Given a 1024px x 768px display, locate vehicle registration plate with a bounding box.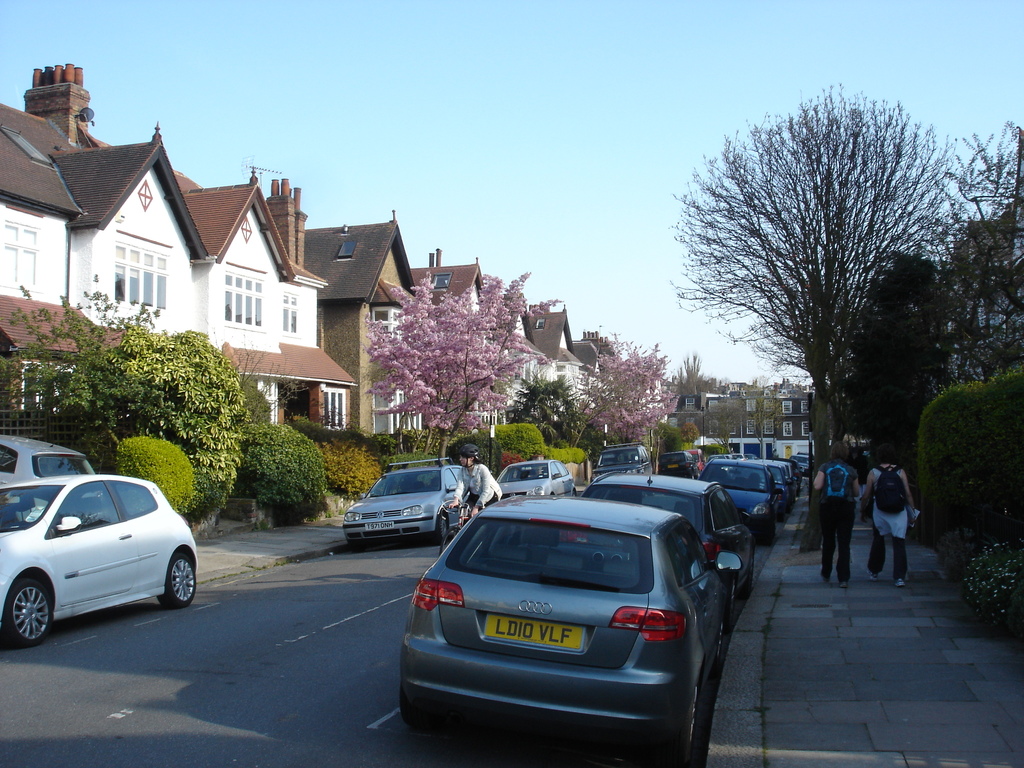
Located: [364, 521, 392, 531].
